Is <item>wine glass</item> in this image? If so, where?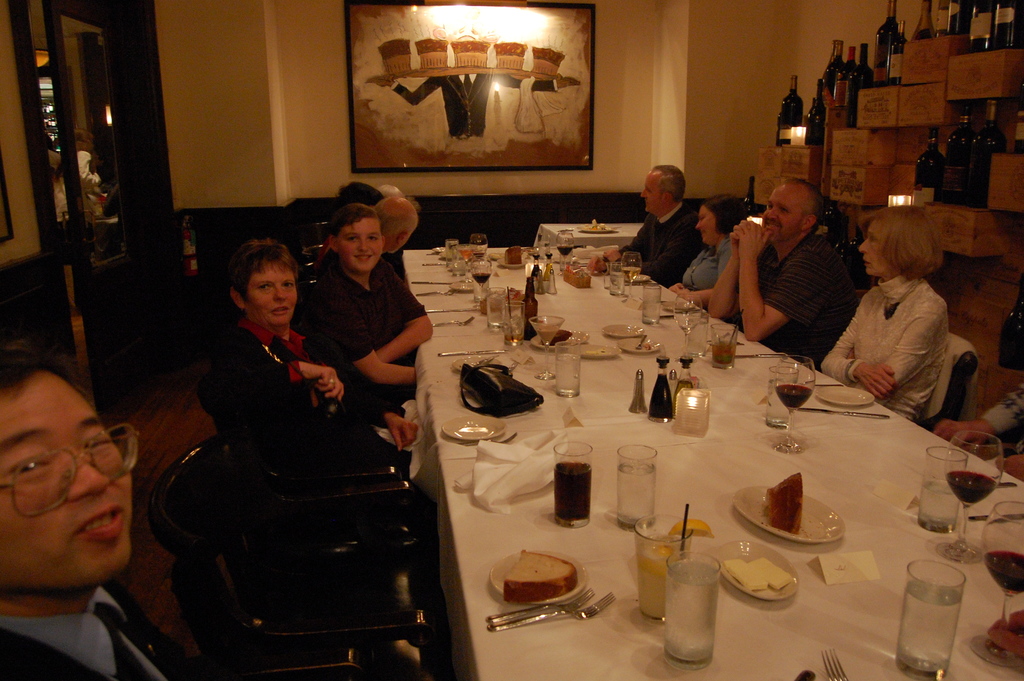
Yes, at <box>774,354,817,453</box>.
